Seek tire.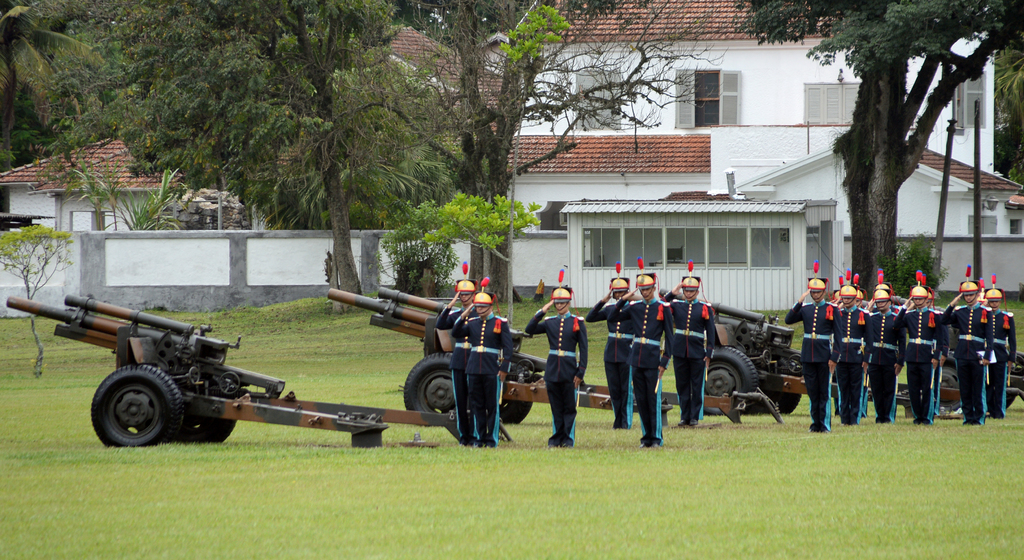
177,413,237,444.
